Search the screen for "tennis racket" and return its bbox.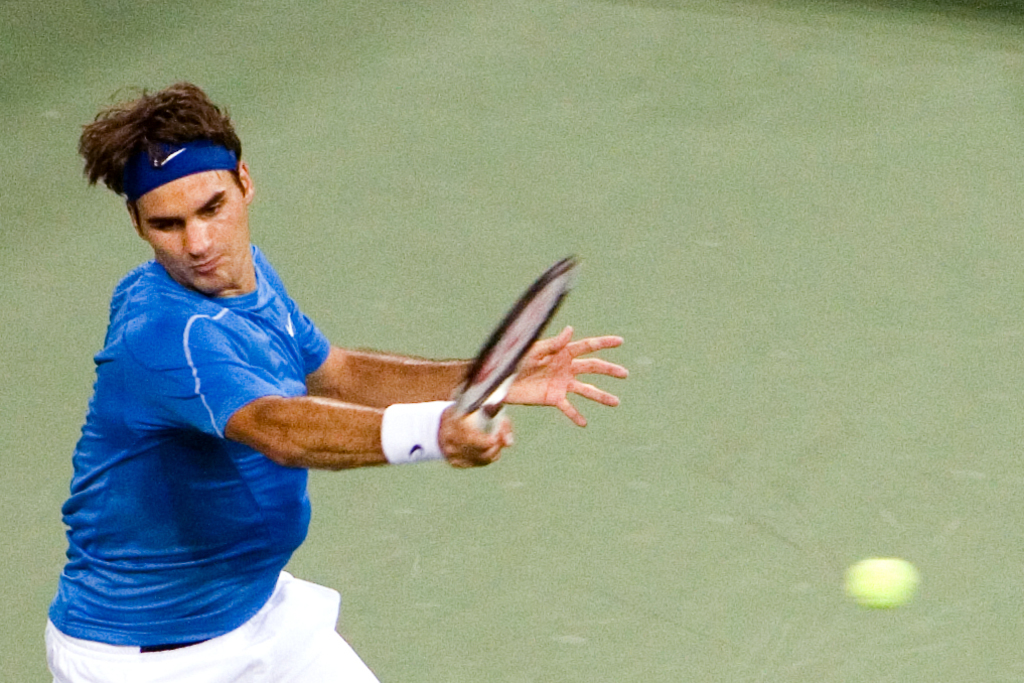
Found: box=[451, 257, 578, 435].
